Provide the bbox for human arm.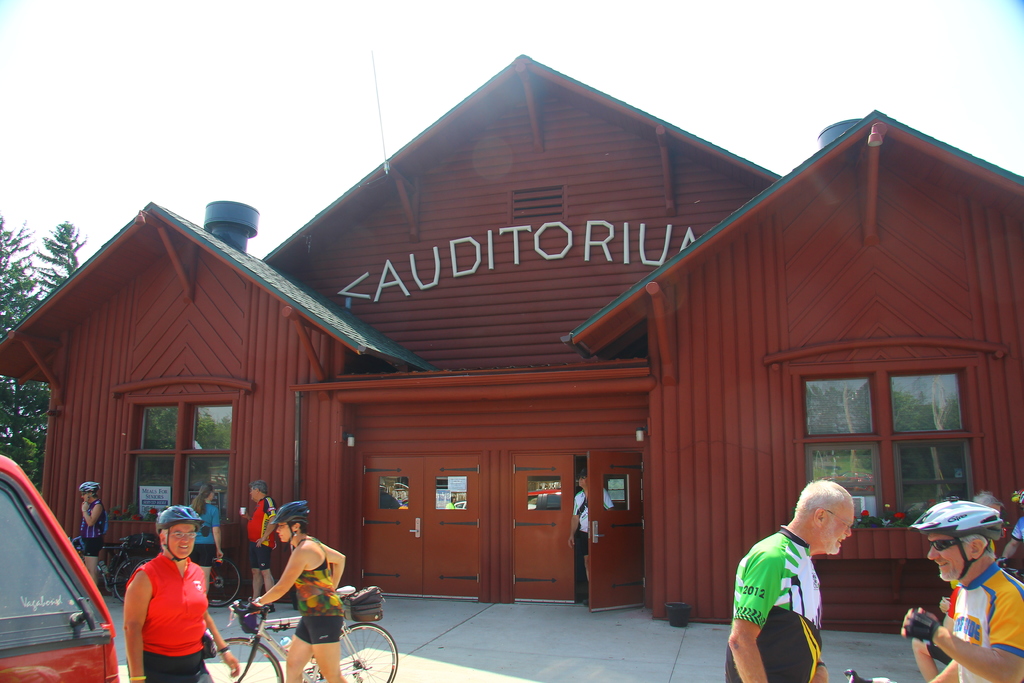
(x1=122, y1=567, x2=154, y2=682).
